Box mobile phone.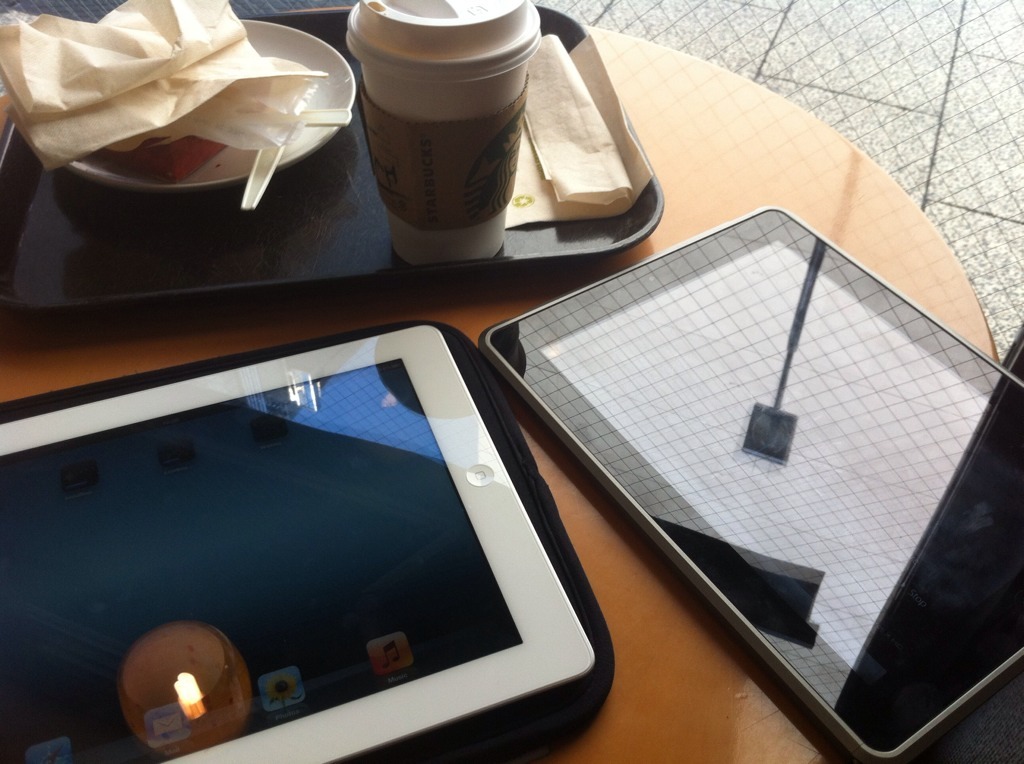
l=0, t=323, r=599, b=763.
